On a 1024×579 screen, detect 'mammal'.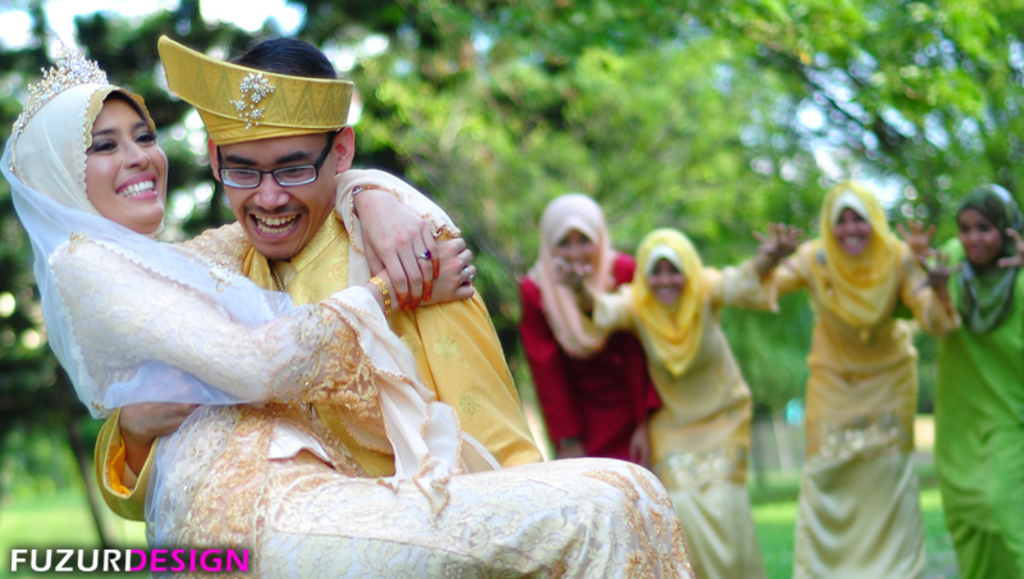
Rect(521, 187, 675, 468).
